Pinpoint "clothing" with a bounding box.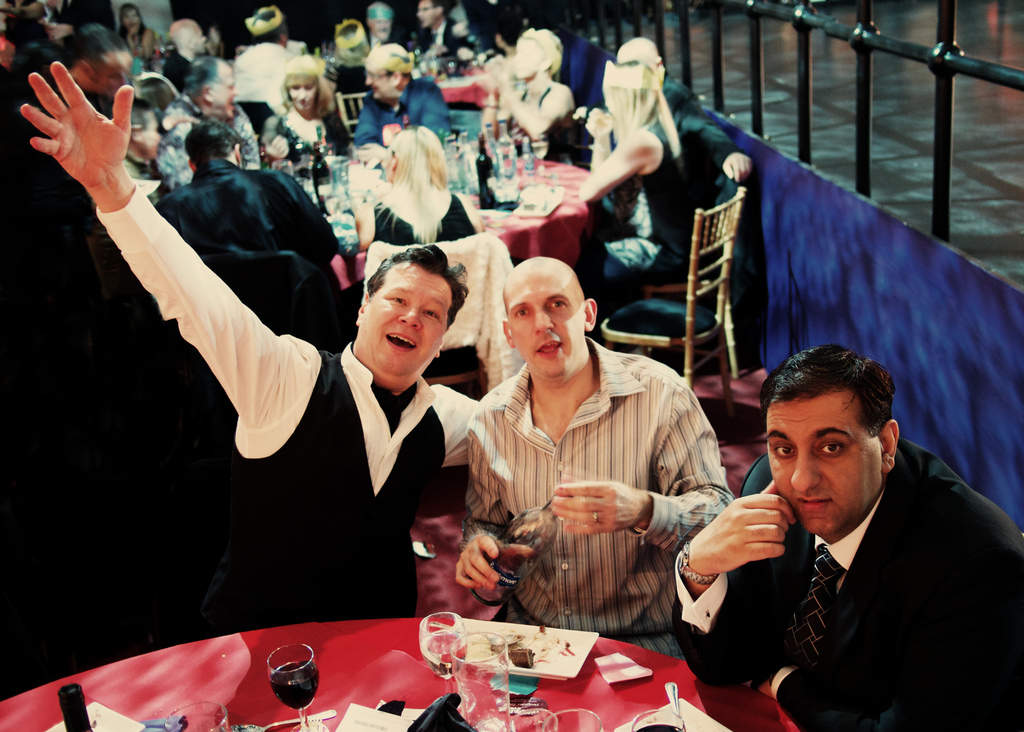
589,117,696,295.
